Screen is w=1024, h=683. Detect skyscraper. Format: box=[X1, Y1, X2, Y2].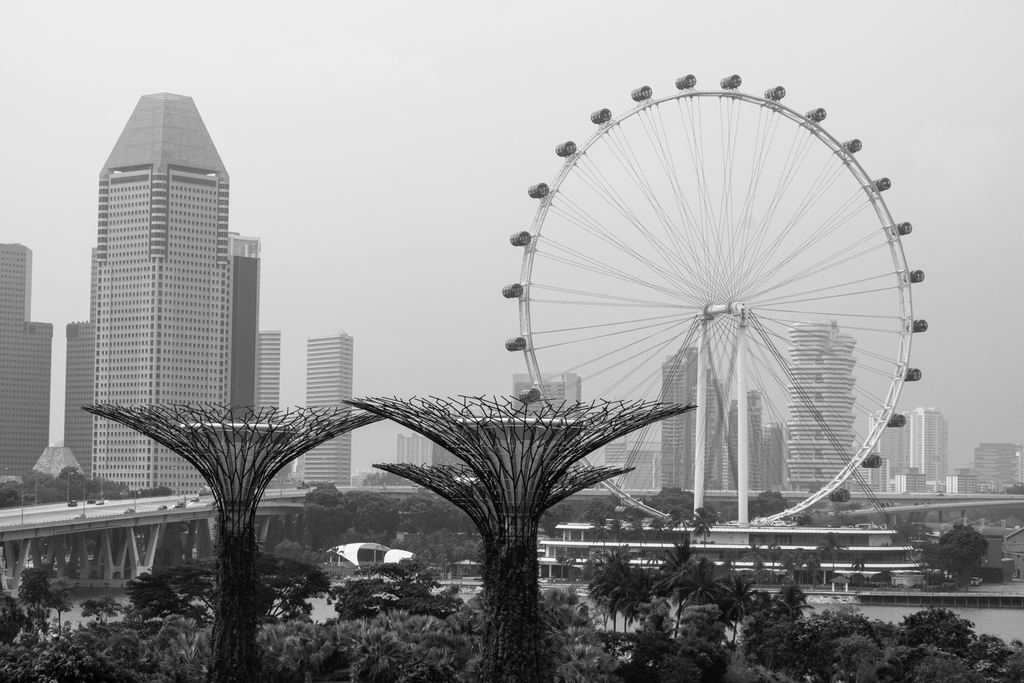
box=[620, 451, 659, 493].
